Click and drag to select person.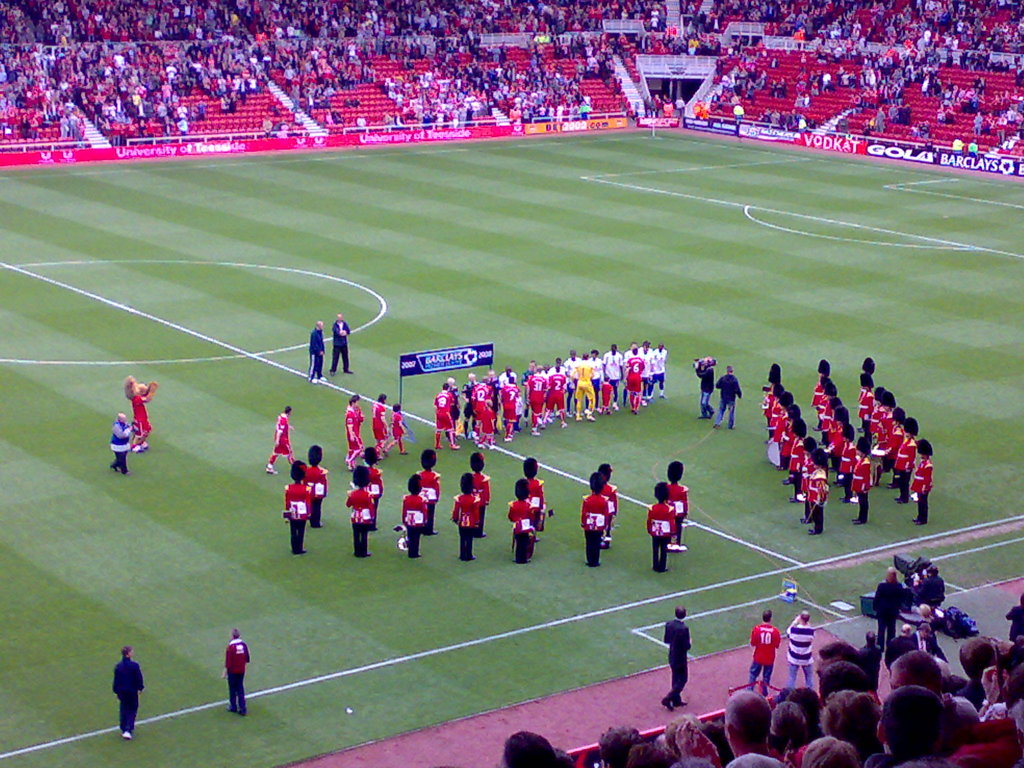
Selection: box(646, 482, 674, 572).
